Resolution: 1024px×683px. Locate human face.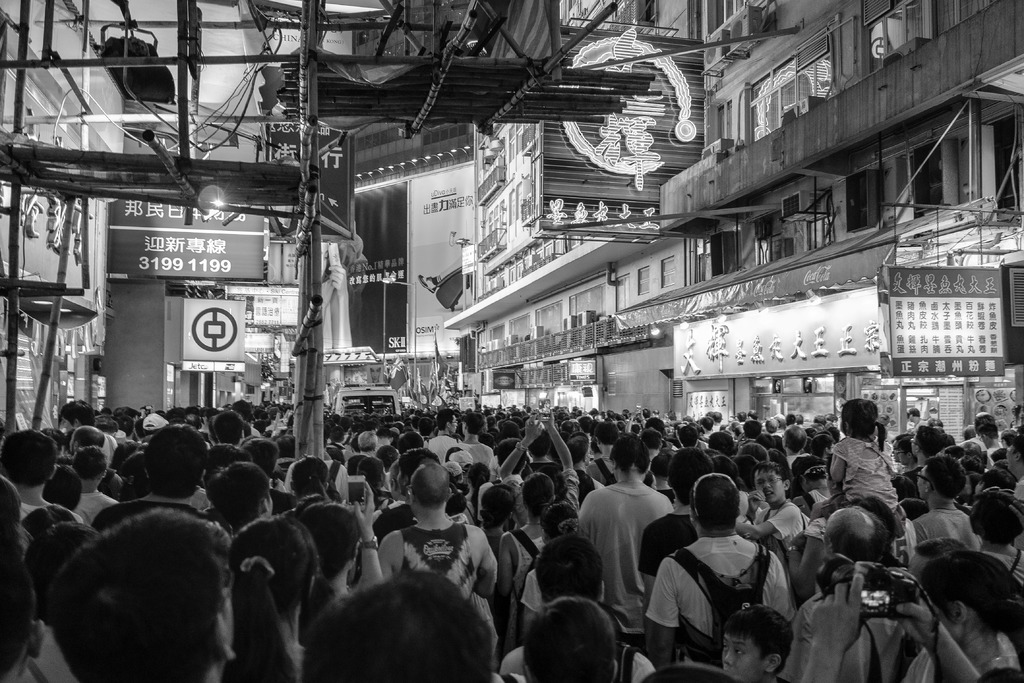
x1=719, y1=633, x2=780, y2=682.
